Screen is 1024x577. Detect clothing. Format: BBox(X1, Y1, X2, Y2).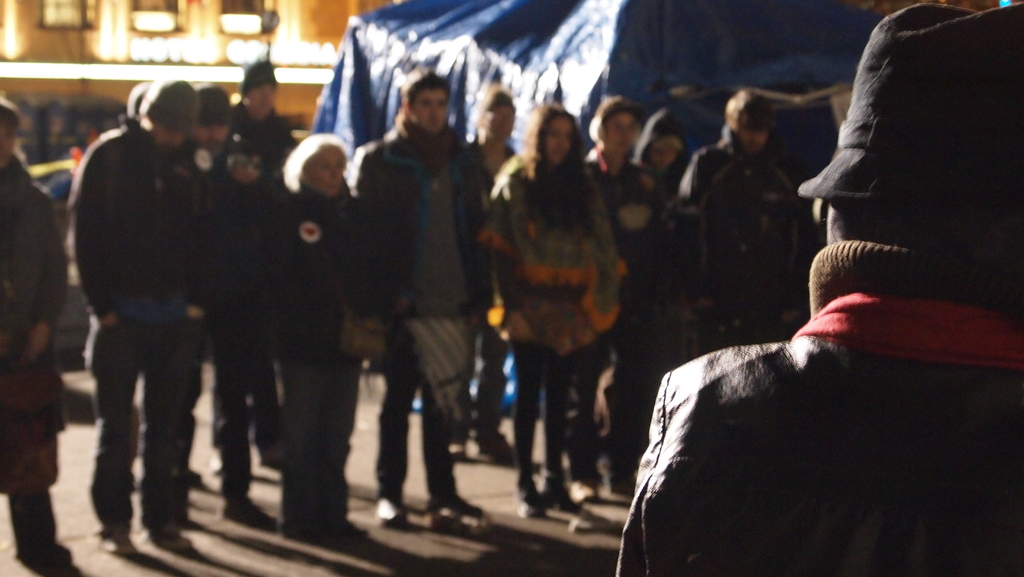
BBox(237, 109, 305, 163).
